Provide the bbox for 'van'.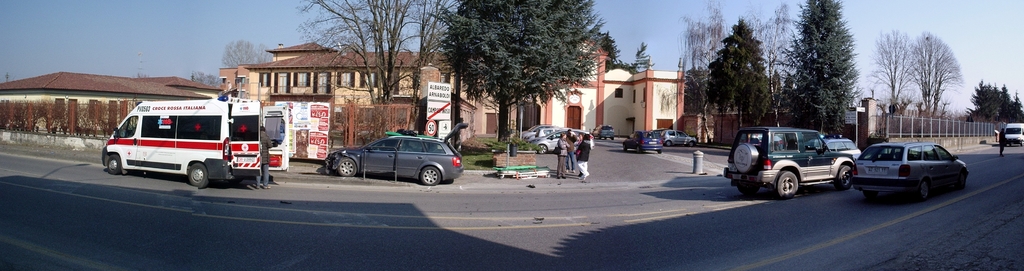
<box>1006,122,1023,145</box>.
